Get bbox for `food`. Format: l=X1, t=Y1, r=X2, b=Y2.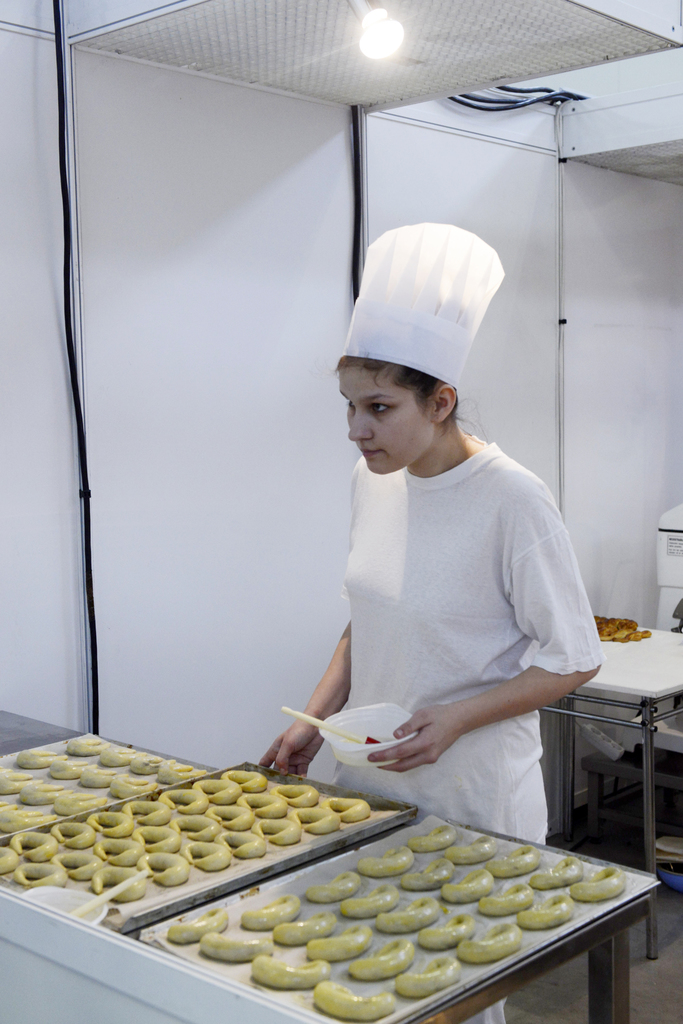
l=348, t=936, r=417, b=979.
